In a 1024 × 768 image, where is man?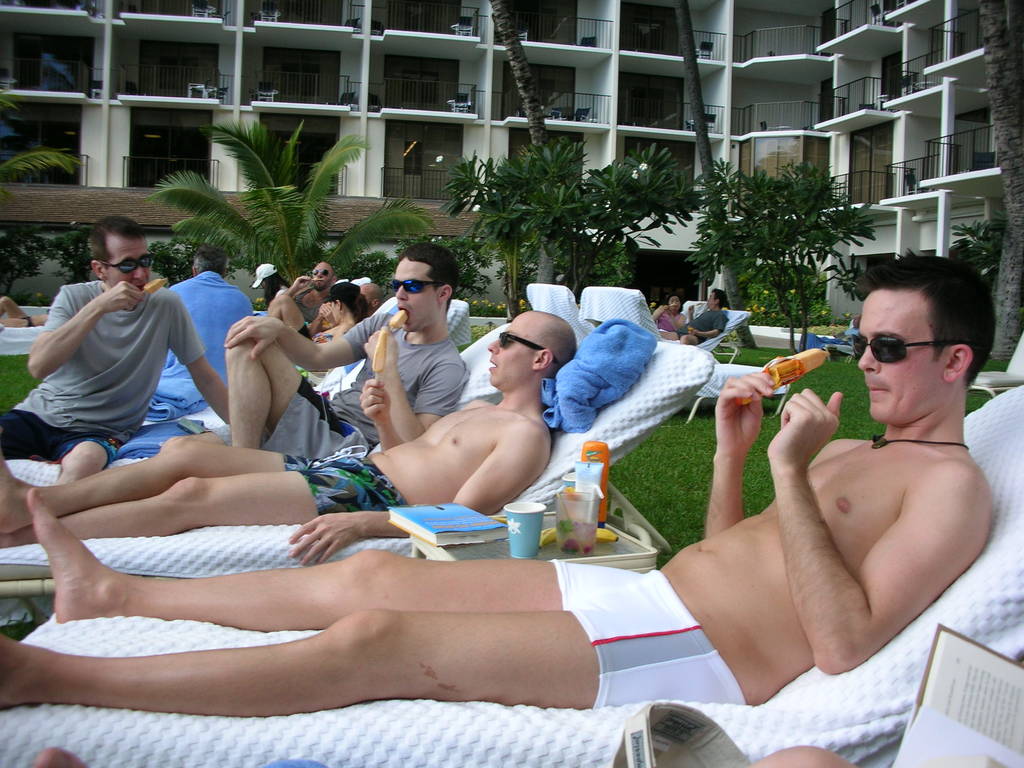
(left=678, top=268, right=996, bottom=709).
